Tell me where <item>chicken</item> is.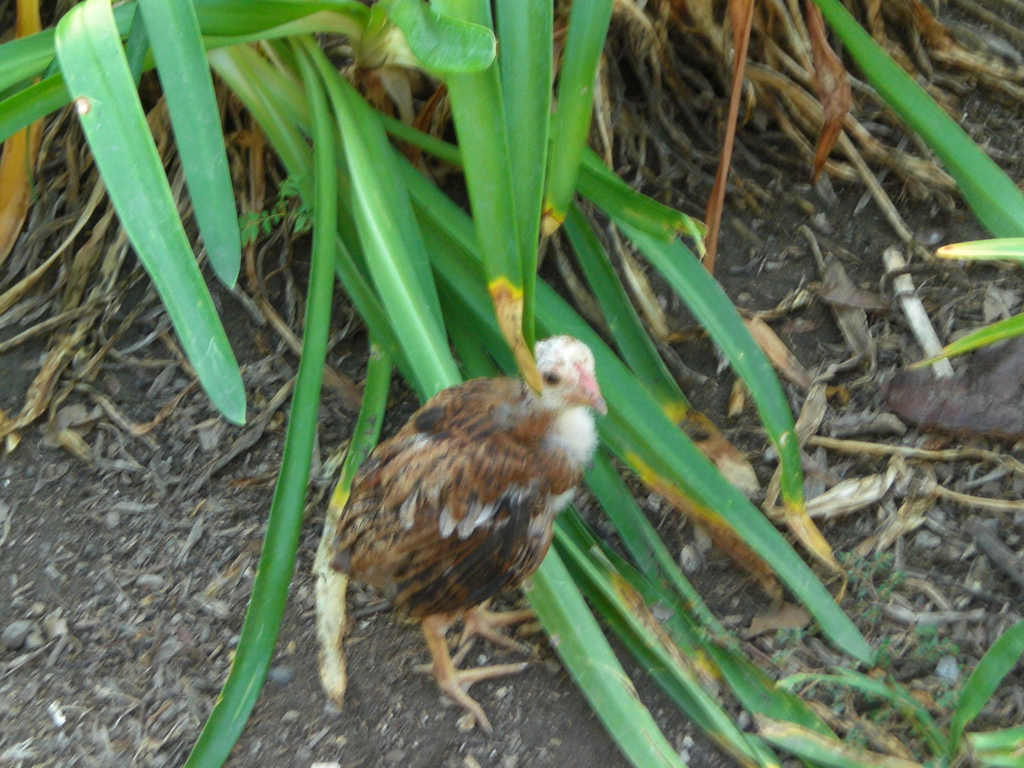
<item>chicken</item> is at Rect(312, 337, 597, 734).
